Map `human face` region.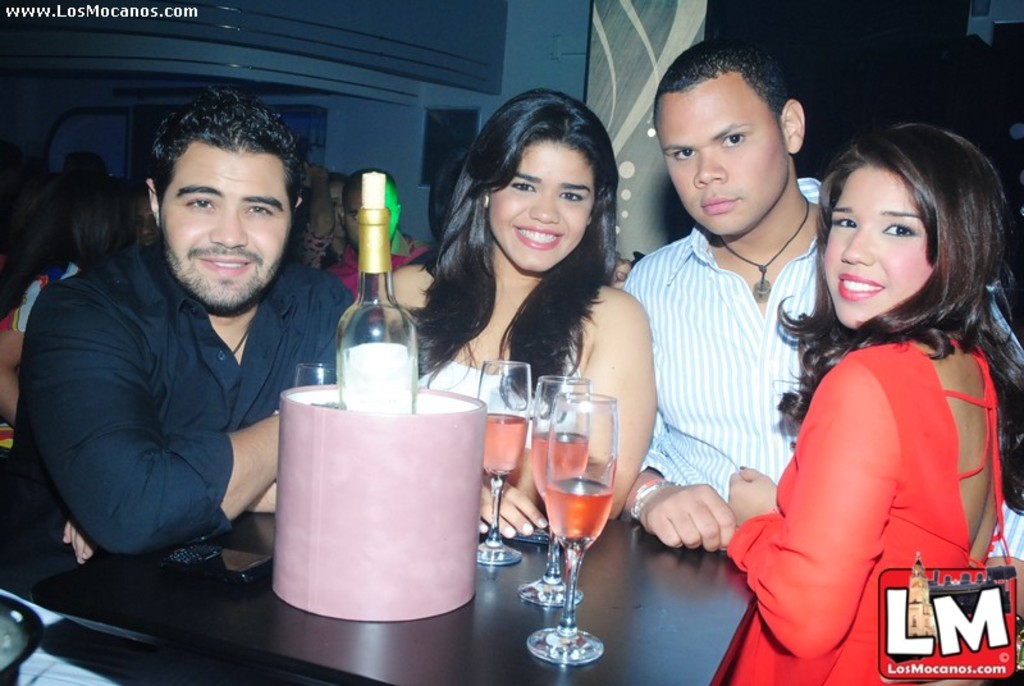
Mapped to rect(488, 140, 596, 273).
